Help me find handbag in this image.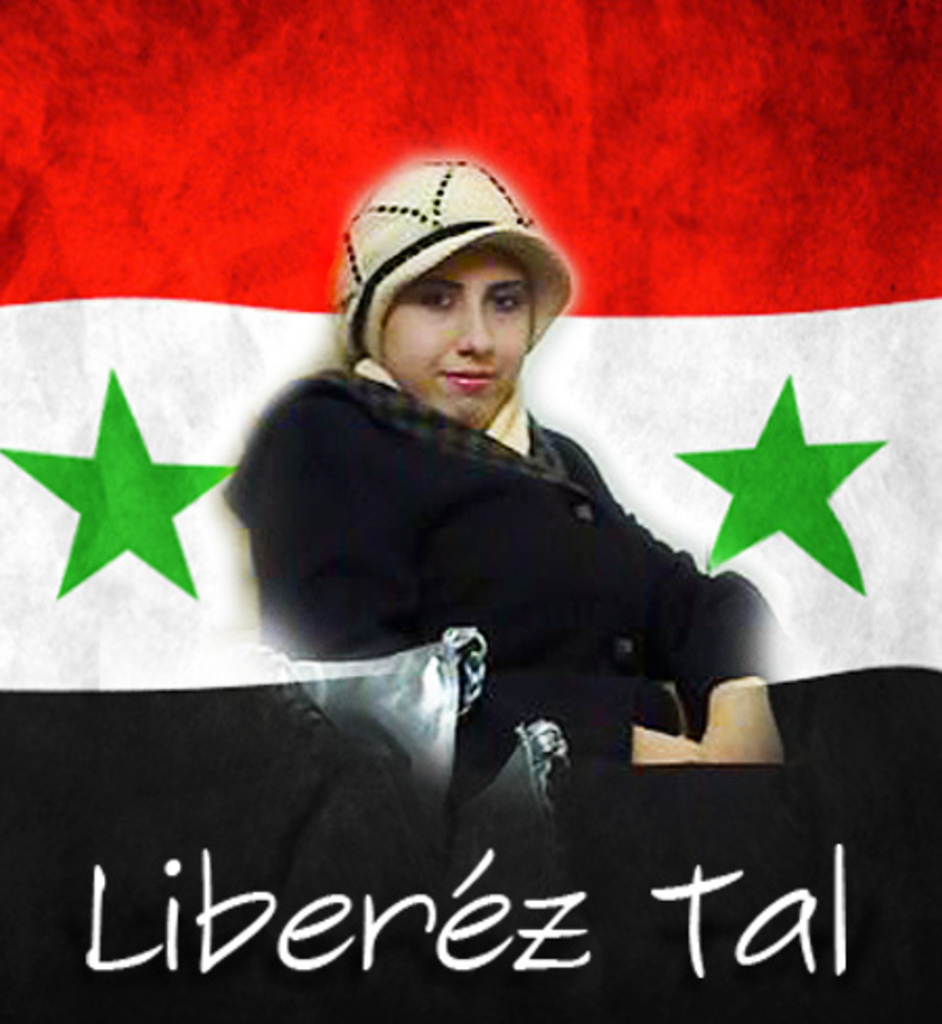
Found it: region(264, 628, 498, 844).
